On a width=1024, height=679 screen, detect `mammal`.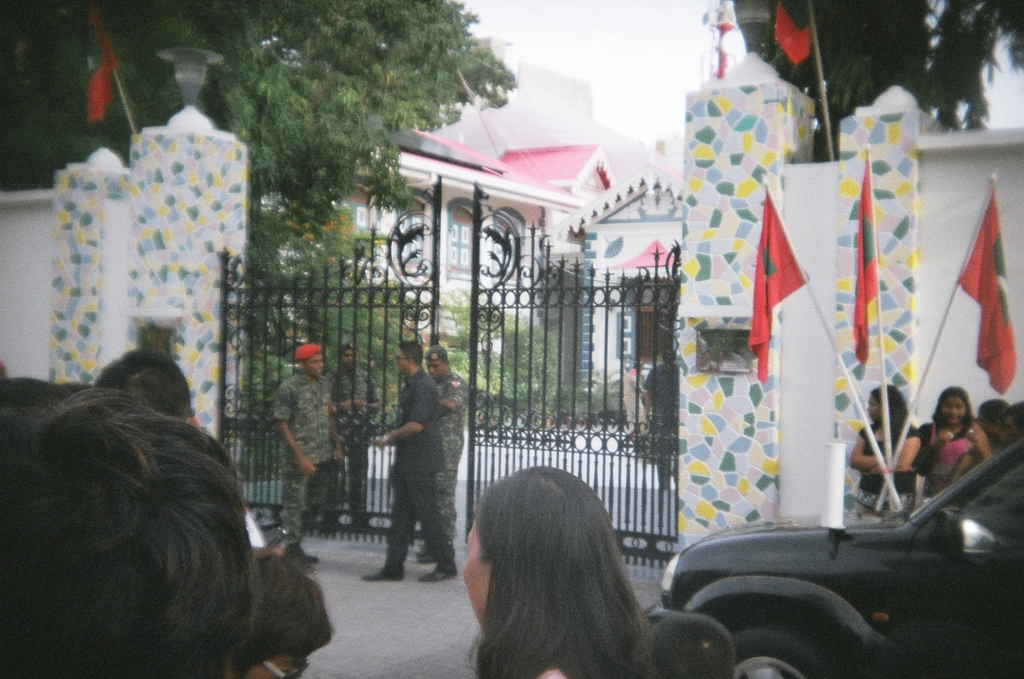
0,380,253,678.
